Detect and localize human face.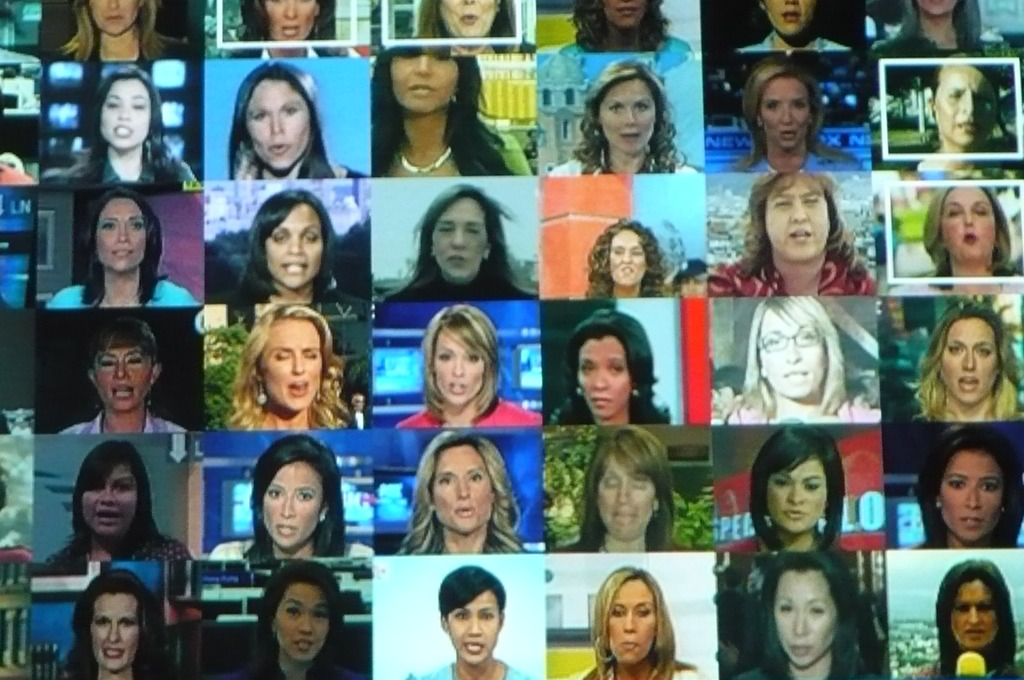
Localized at Rect(94, 341, 157, 412).
